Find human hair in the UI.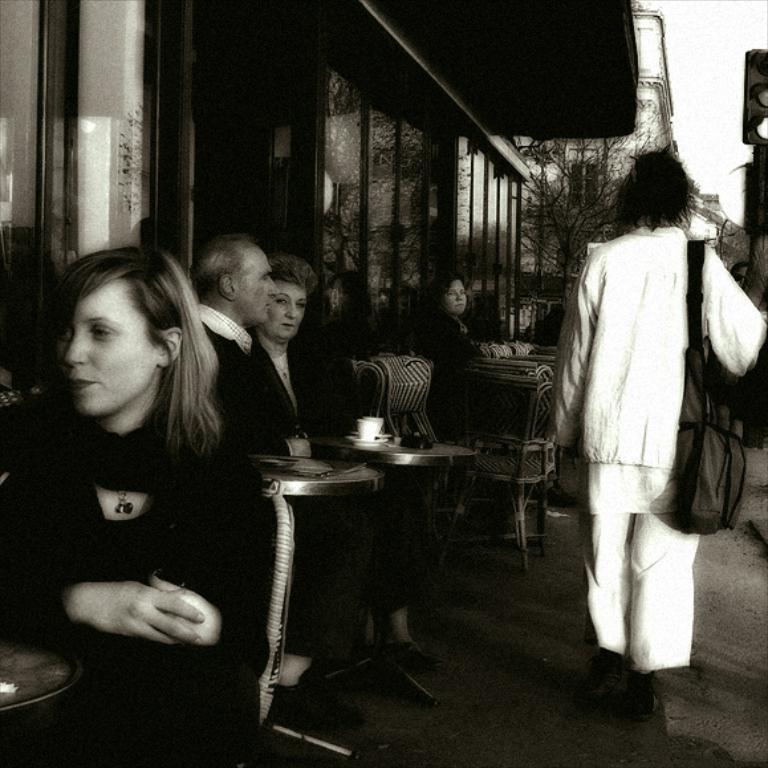
UI element at {"left": 188, "top": 232, "right": 247, "bottom": 309}.
